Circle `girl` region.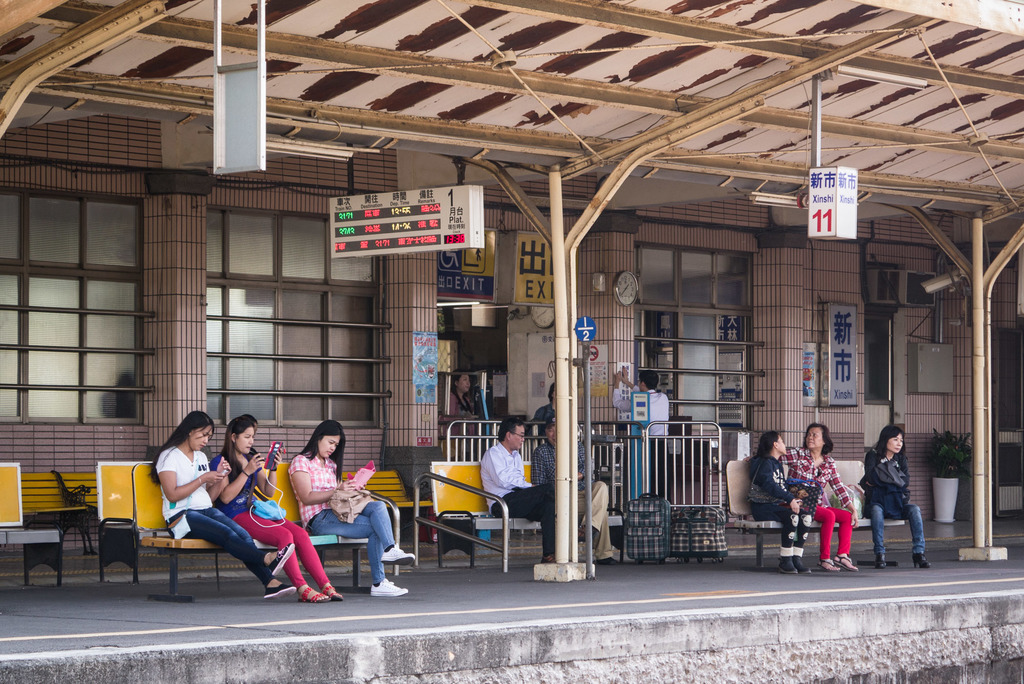
Region: <region>861, 427, 929, 564</region>.
